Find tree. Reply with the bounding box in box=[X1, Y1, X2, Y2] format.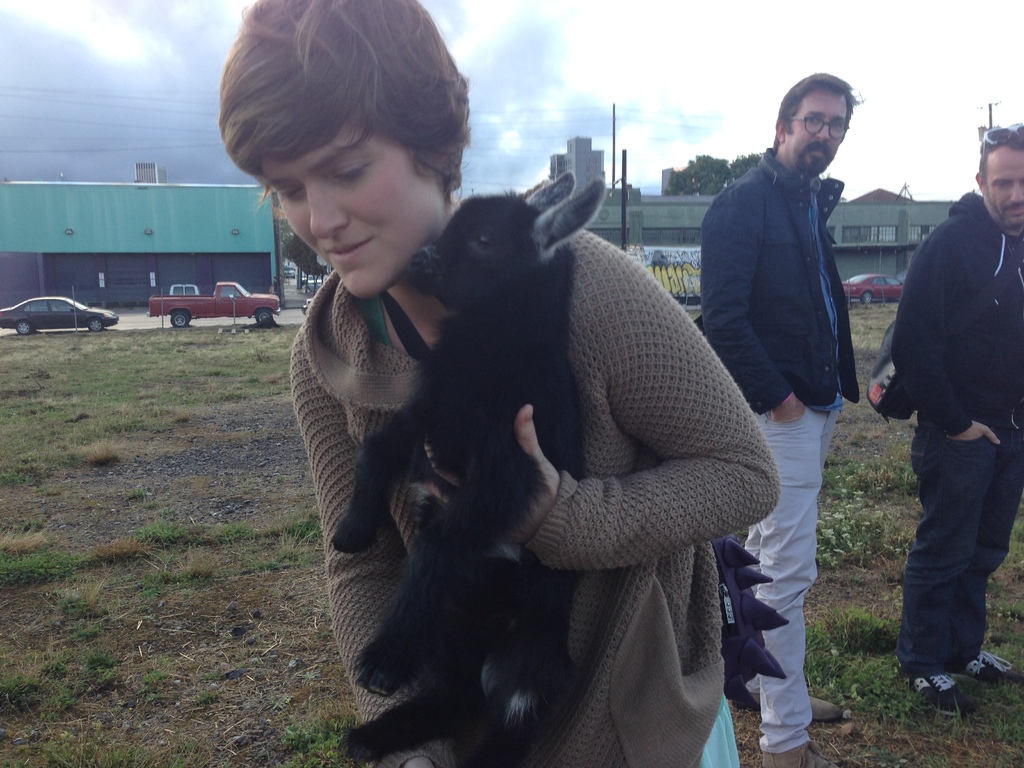
box=[681, 144, 763, 202].
